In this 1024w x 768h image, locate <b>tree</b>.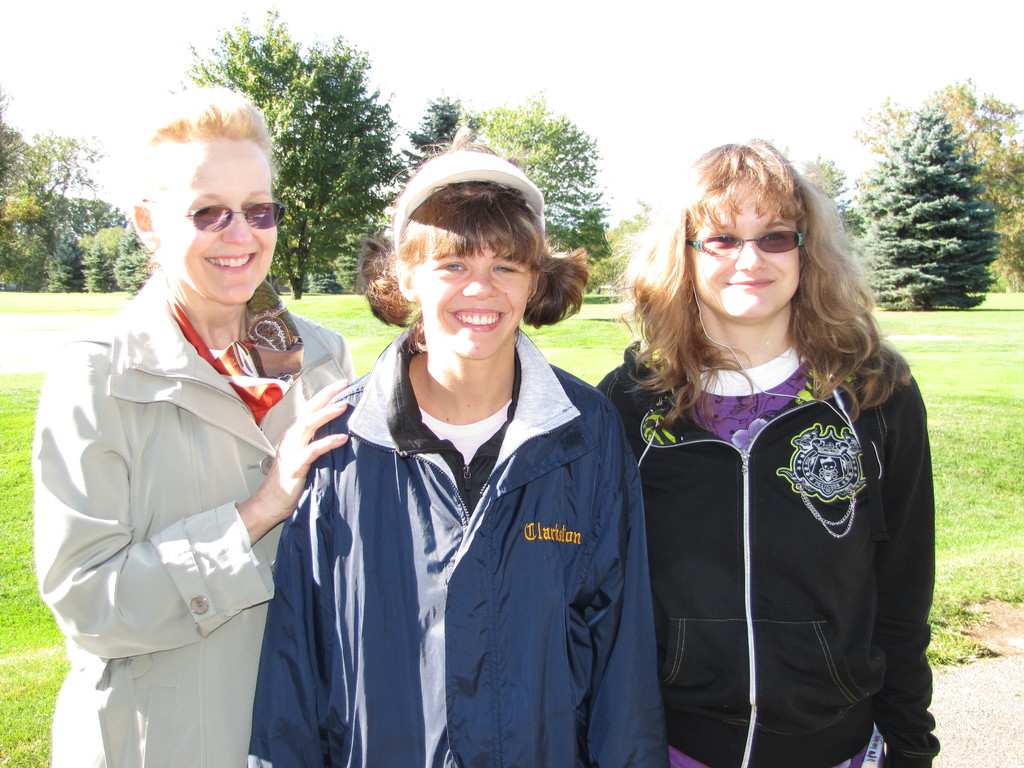
Bounding box: {"x1": 113, "y1": 245, "x2": 160, "y2": 294}.
